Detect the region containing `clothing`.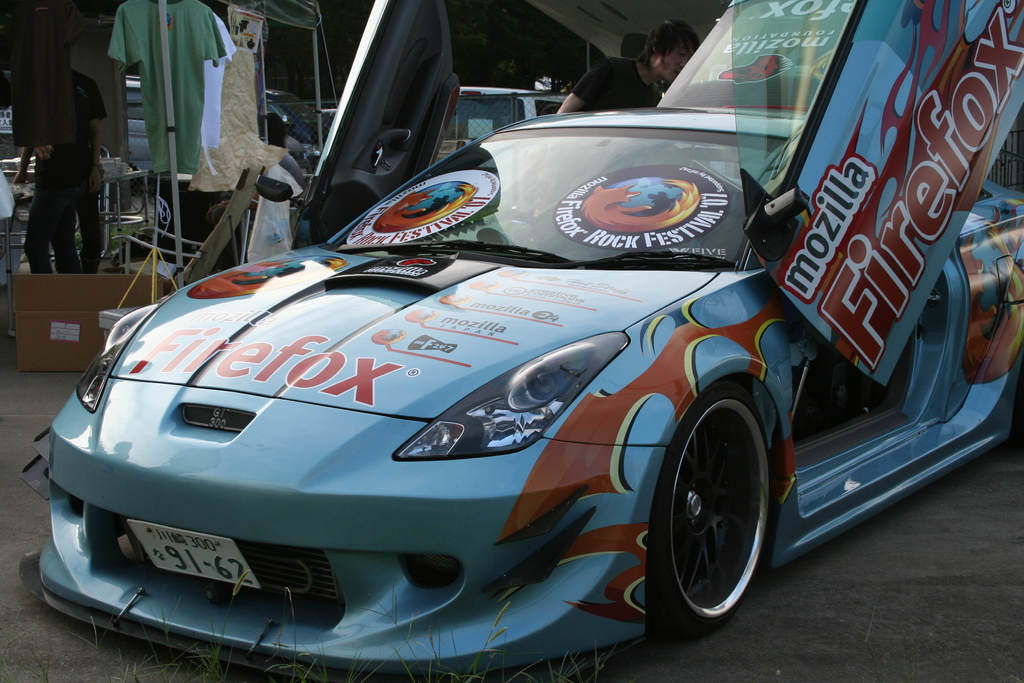
{"x1": 12, "y1": 65, "x2": 112, "y2": 272}.
